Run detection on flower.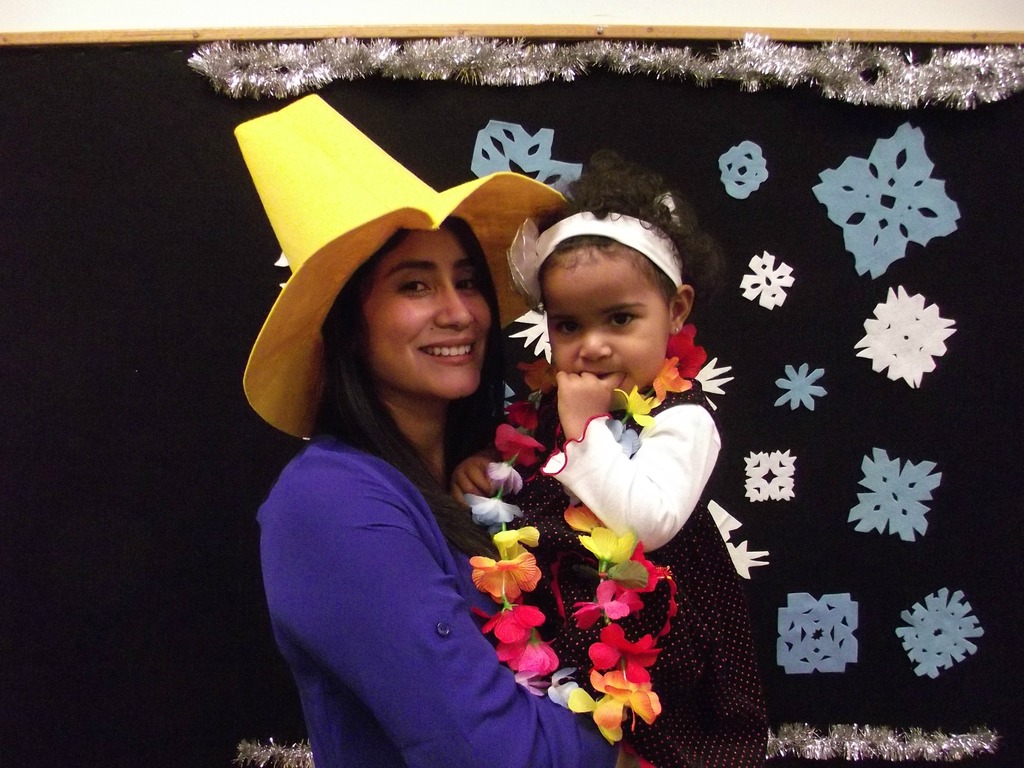
Result: <box>563,505,605,533</box>.
